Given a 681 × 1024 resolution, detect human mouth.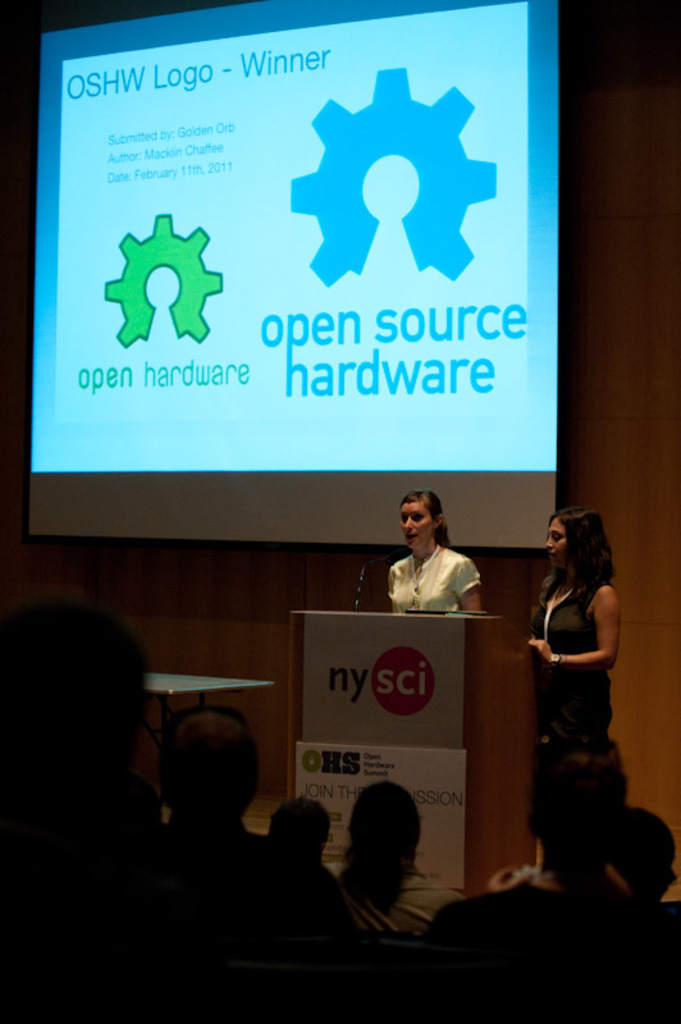
crop(547, 556, 556, 564).
